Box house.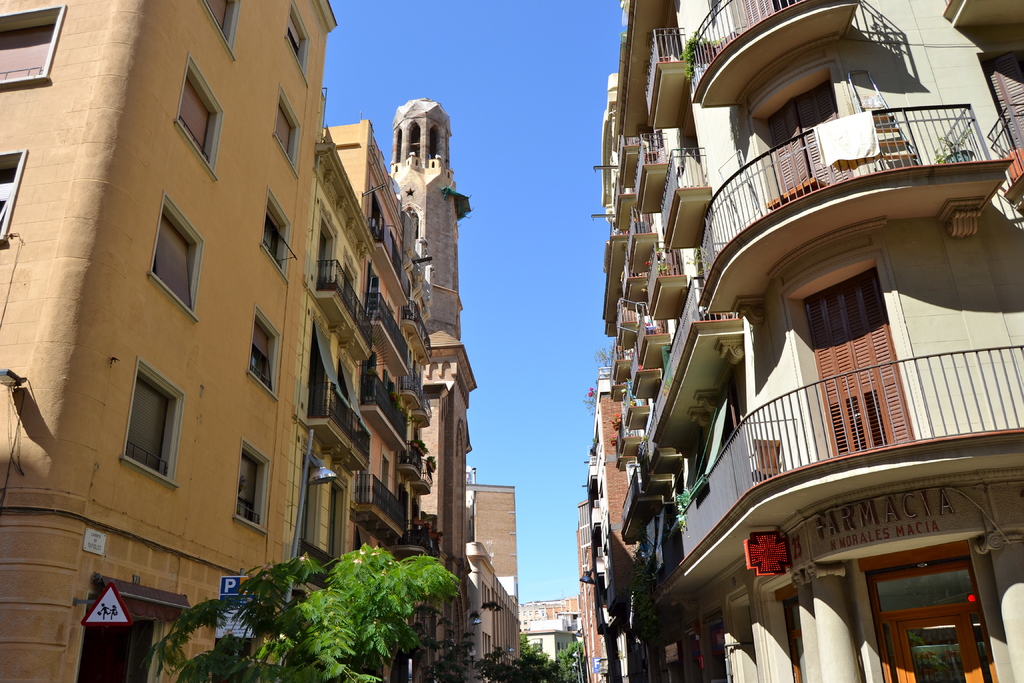
pyautogui.locateOnScreen(465, 479, 524, 680).
